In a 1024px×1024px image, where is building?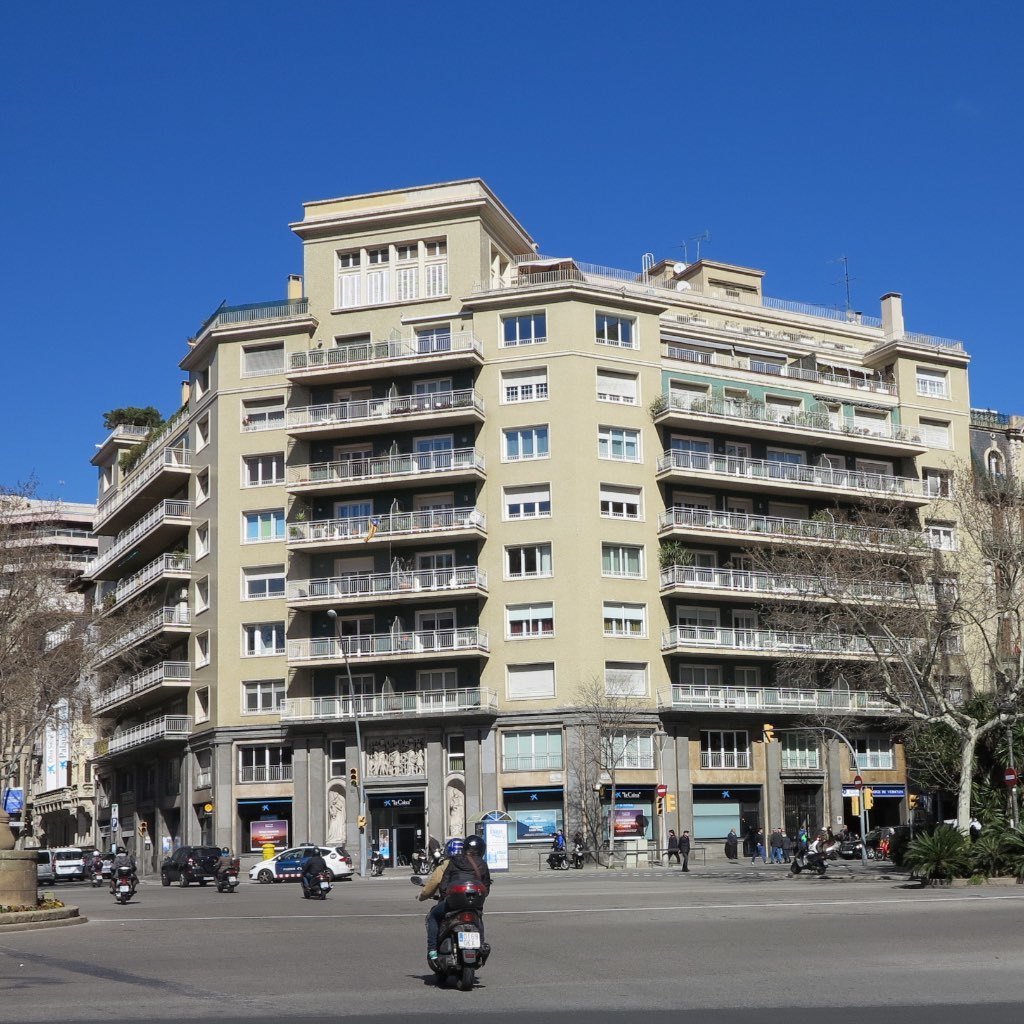
select_region(0, 576, 111, 846).
